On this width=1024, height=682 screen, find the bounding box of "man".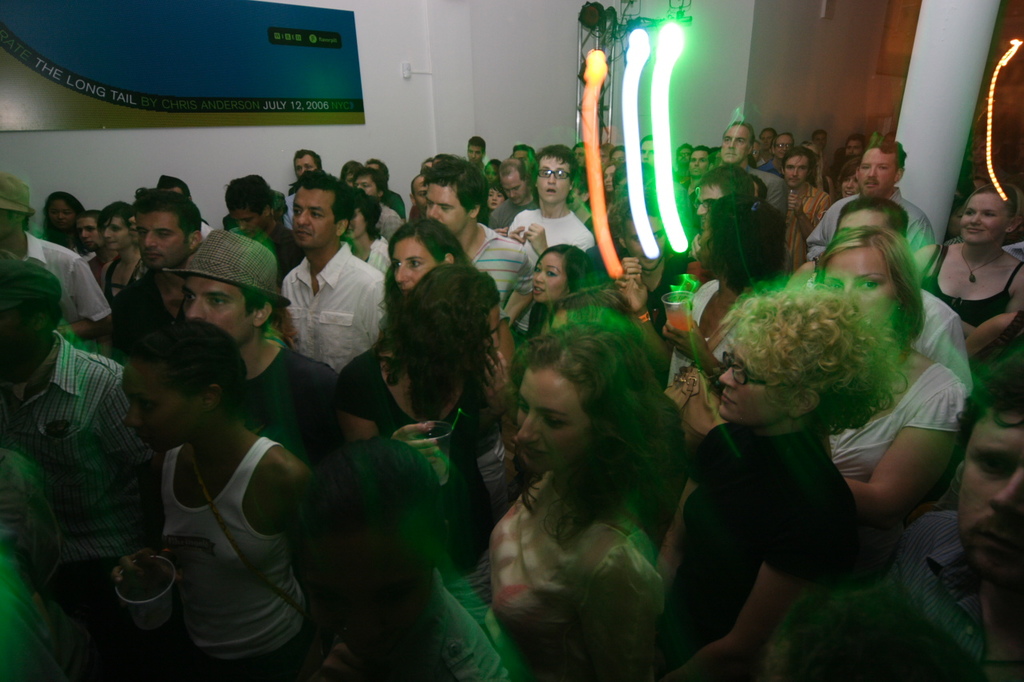
Bounding box: bbox=[13, 189, 110, 357].
